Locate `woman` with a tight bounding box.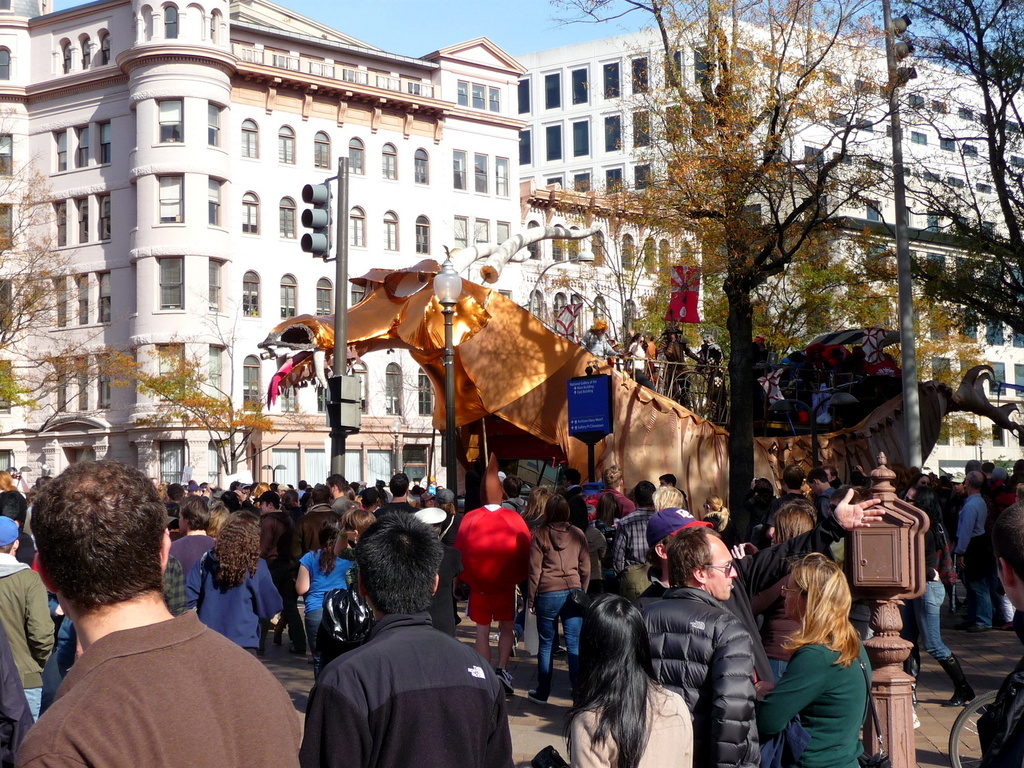
crop(580, 322, 621, 365).
